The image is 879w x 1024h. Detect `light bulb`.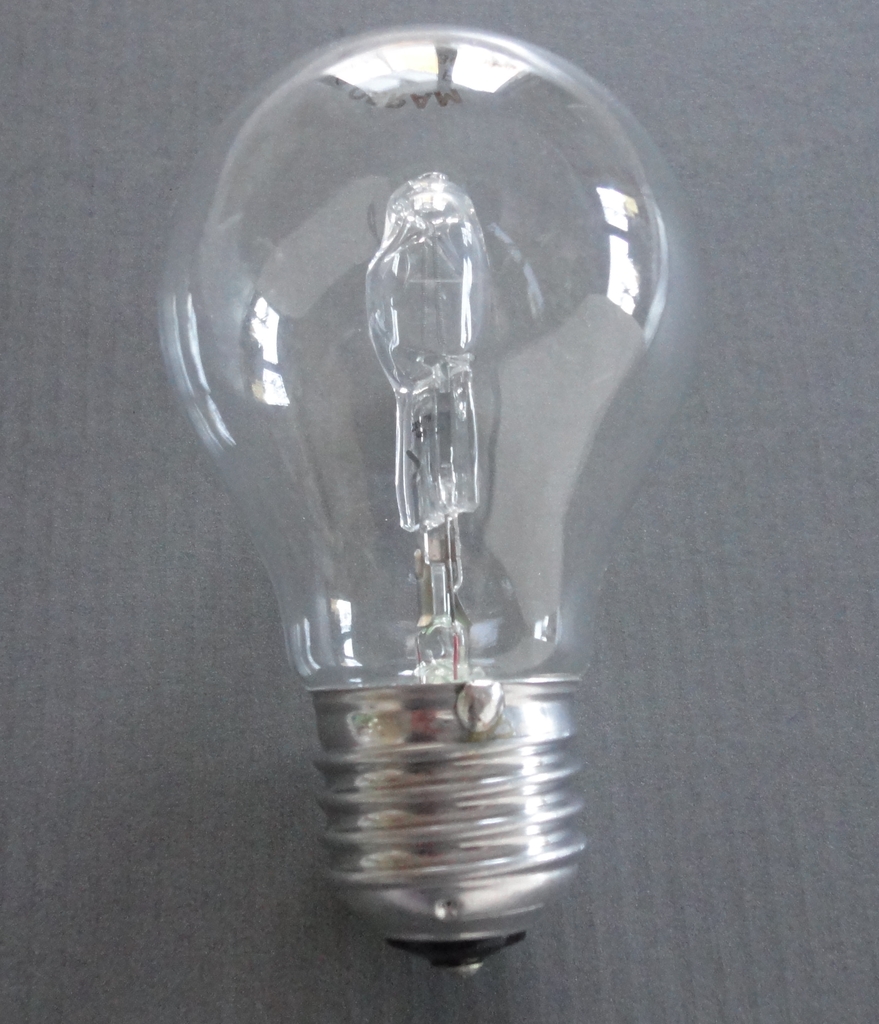
Detection: pyautogui.locateOnScreen(159, 22, 702, 980).
